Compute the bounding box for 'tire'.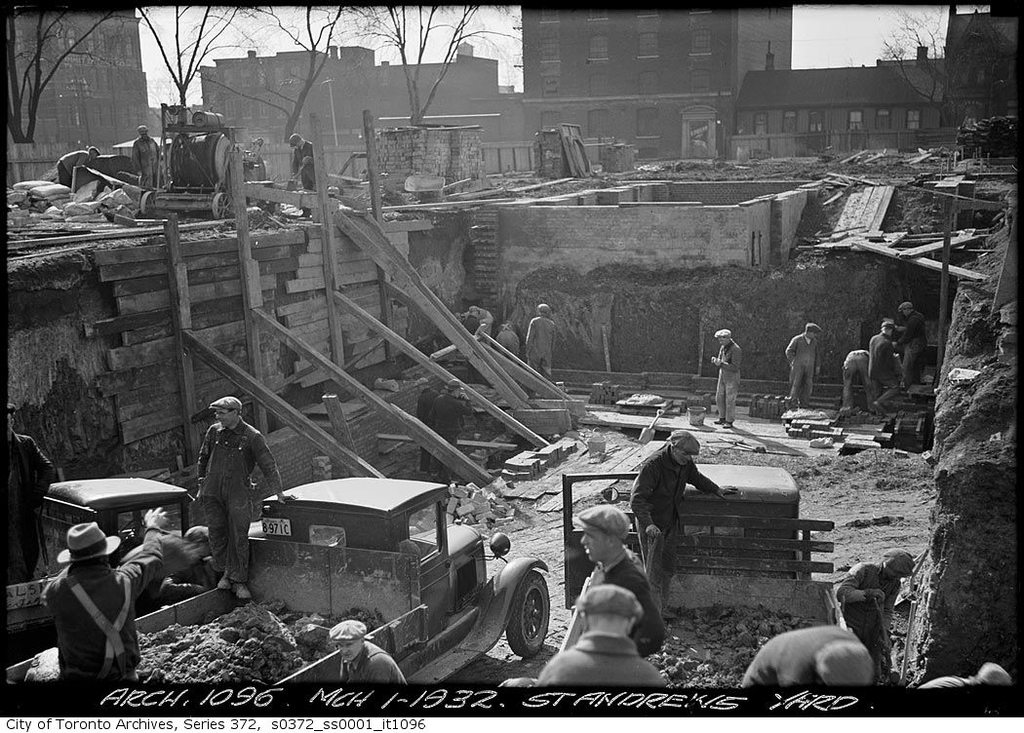
<region>201, 135, 234, 190</region>.
